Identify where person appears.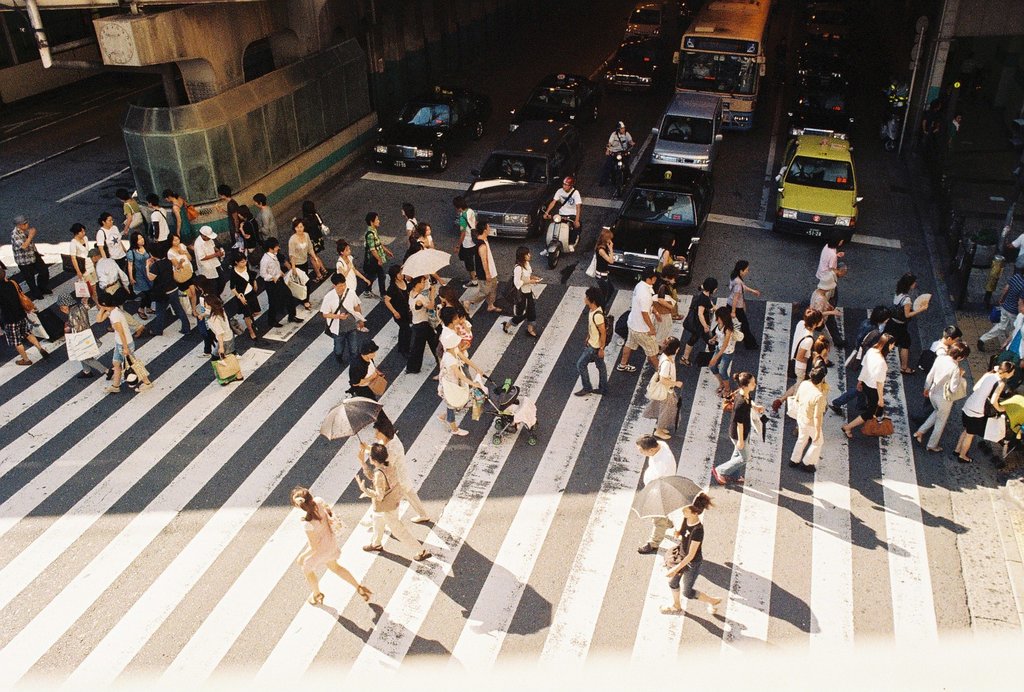
Appears at pyautogui.locateOnScreen(724, 261, 760, 347).
